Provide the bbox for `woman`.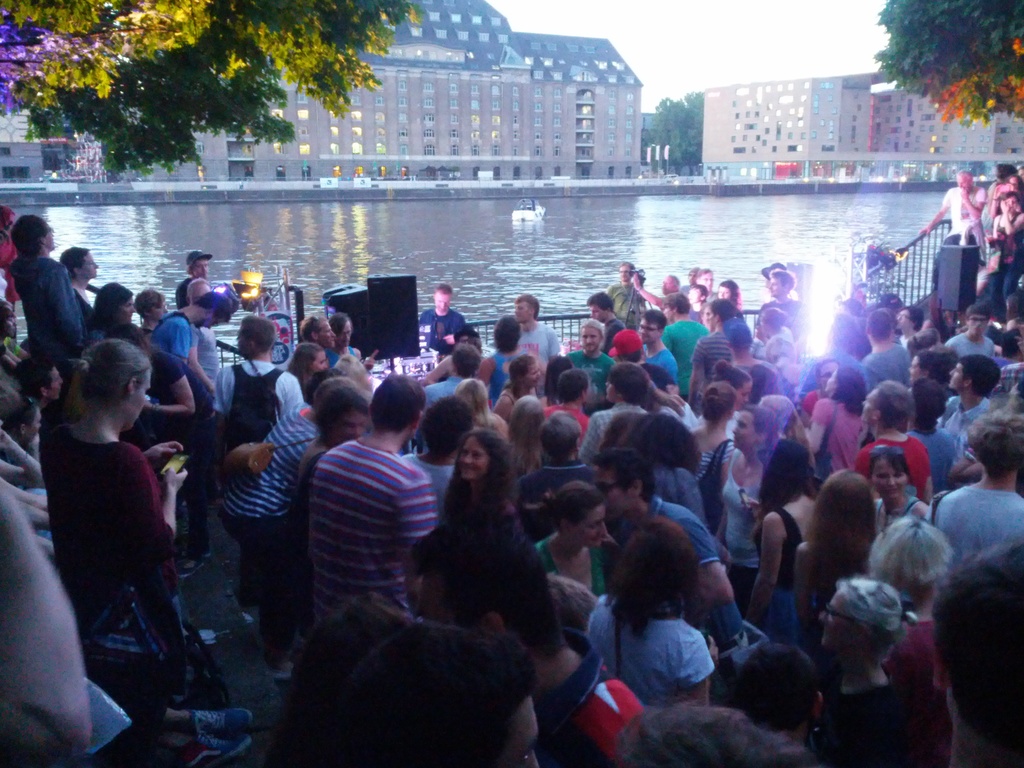
detection(703, 280, 748, 314).
